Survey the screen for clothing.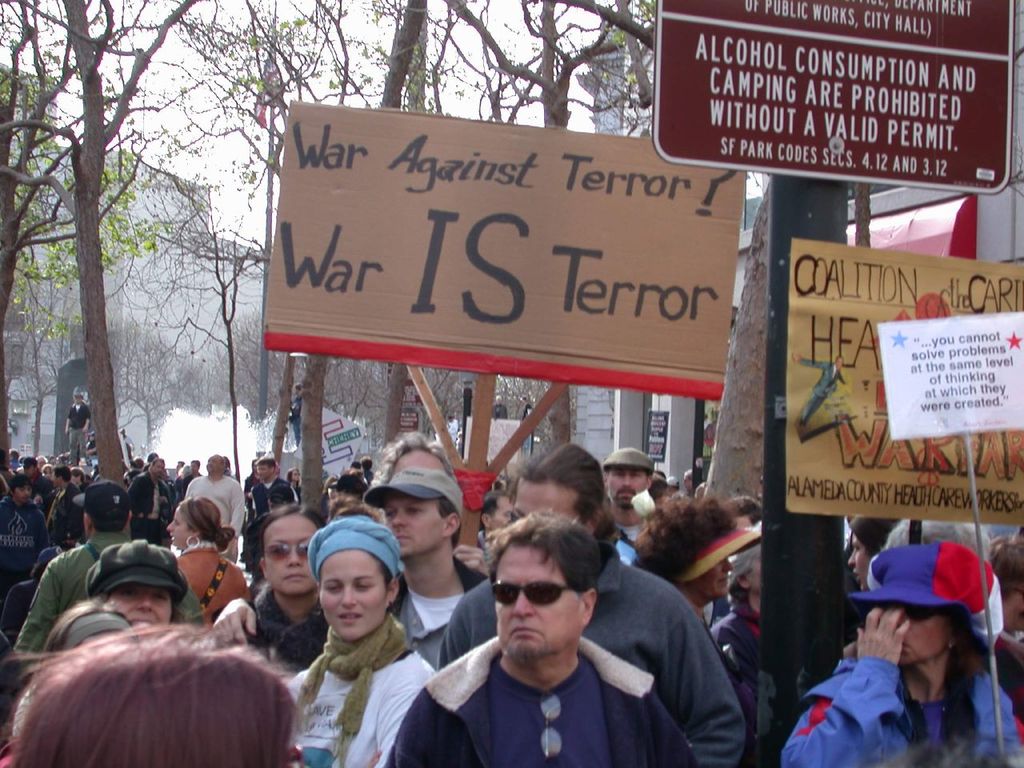
Survey found: <box>182,468,246,542</box>.
